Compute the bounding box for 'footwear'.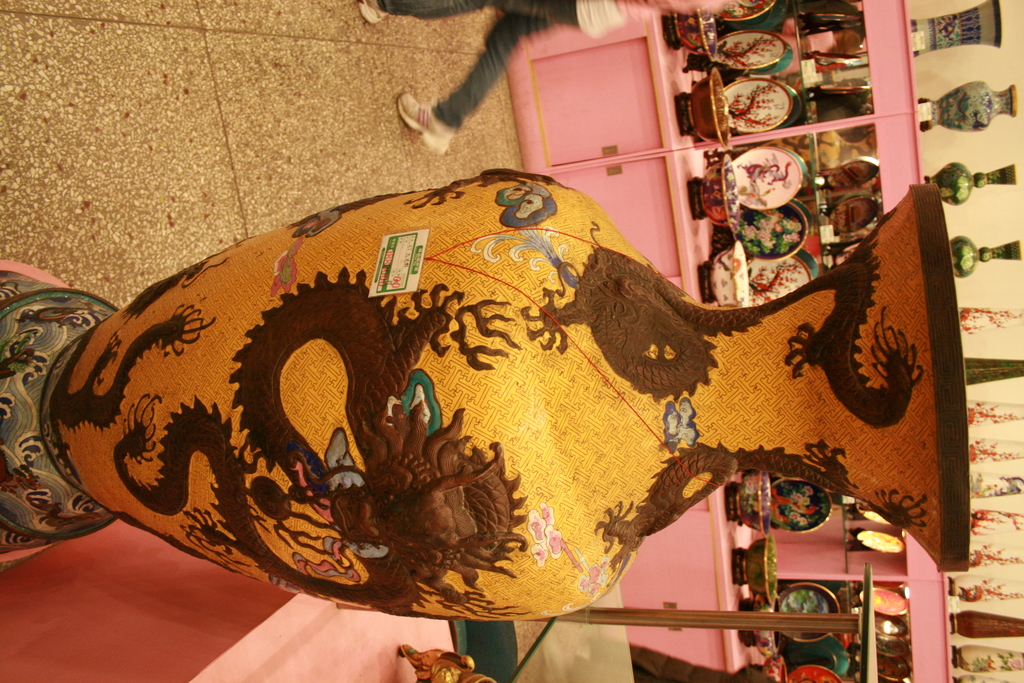
l=399, t=93, r=452, b=154.
